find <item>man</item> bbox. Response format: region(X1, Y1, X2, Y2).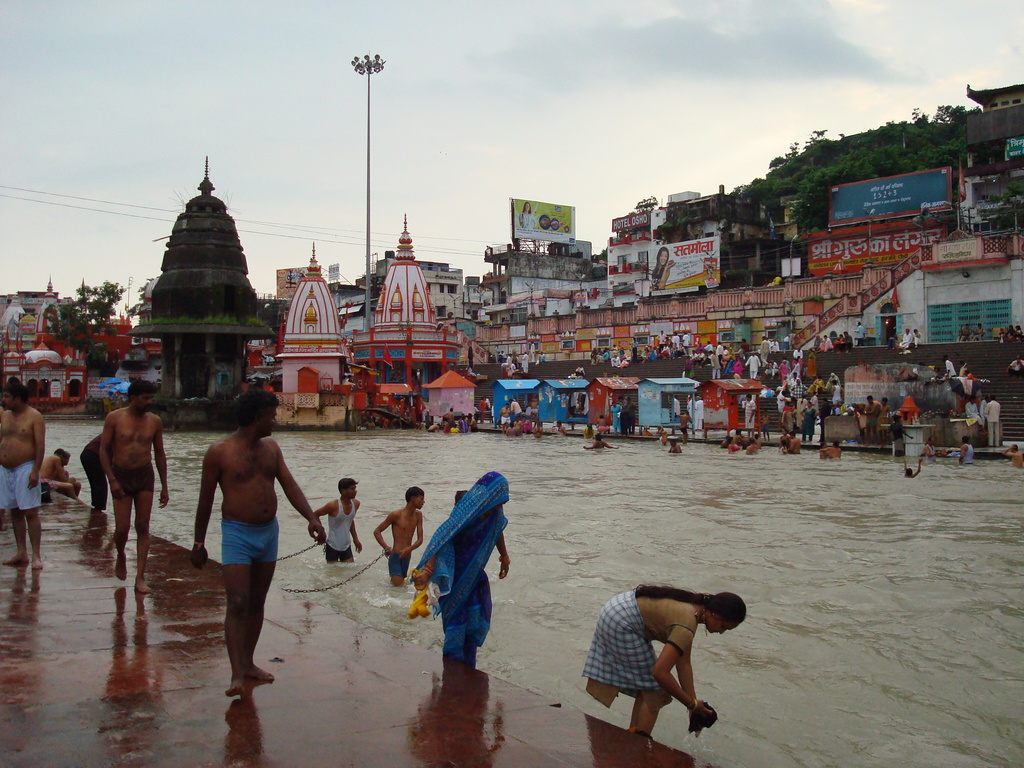
region(636, 337, 637, 360).
